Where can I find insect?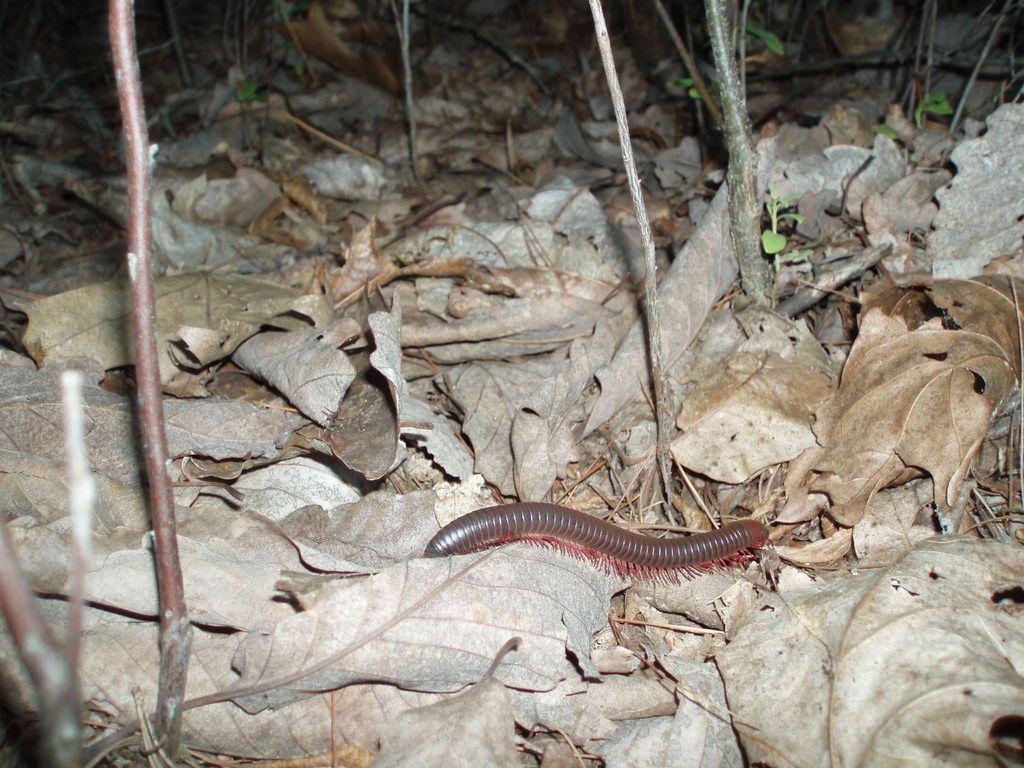
You can find it at crop(425, 500, 774, 588).
